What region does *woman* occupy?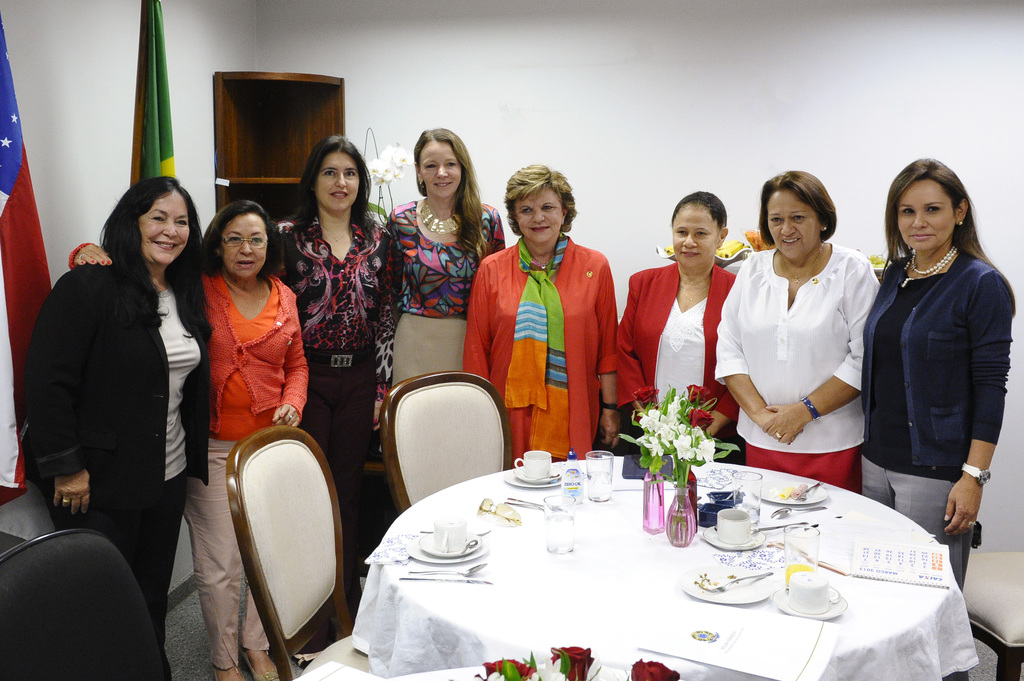
{"left": 463, "top": 161, "right": 614, "bottom": 469}.
